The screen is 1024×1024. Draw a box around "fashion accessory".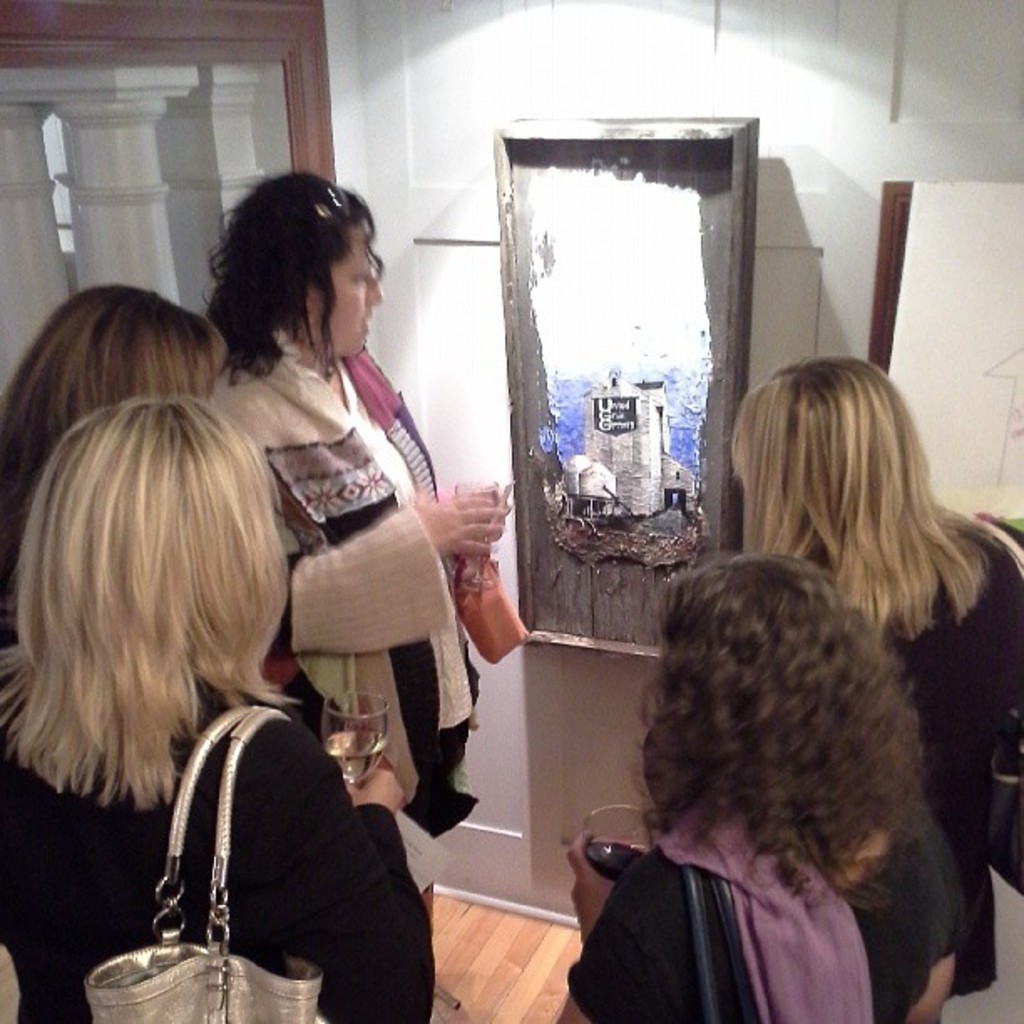
detection(306, 184, 351, 221).
